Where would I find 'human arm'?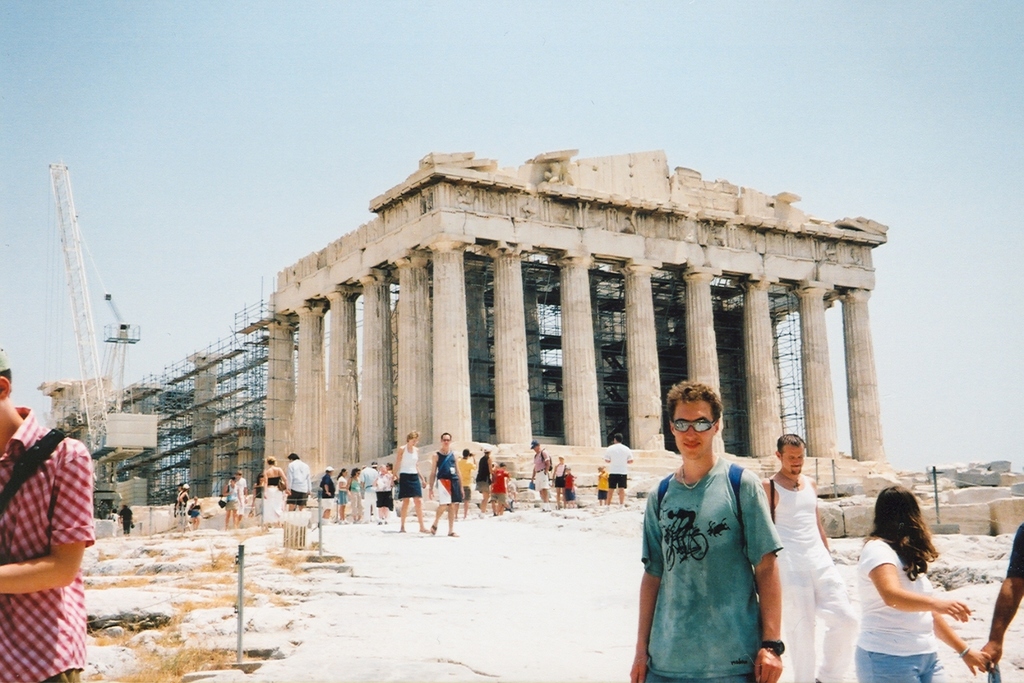
At crop(426, 451, 441, 499).
